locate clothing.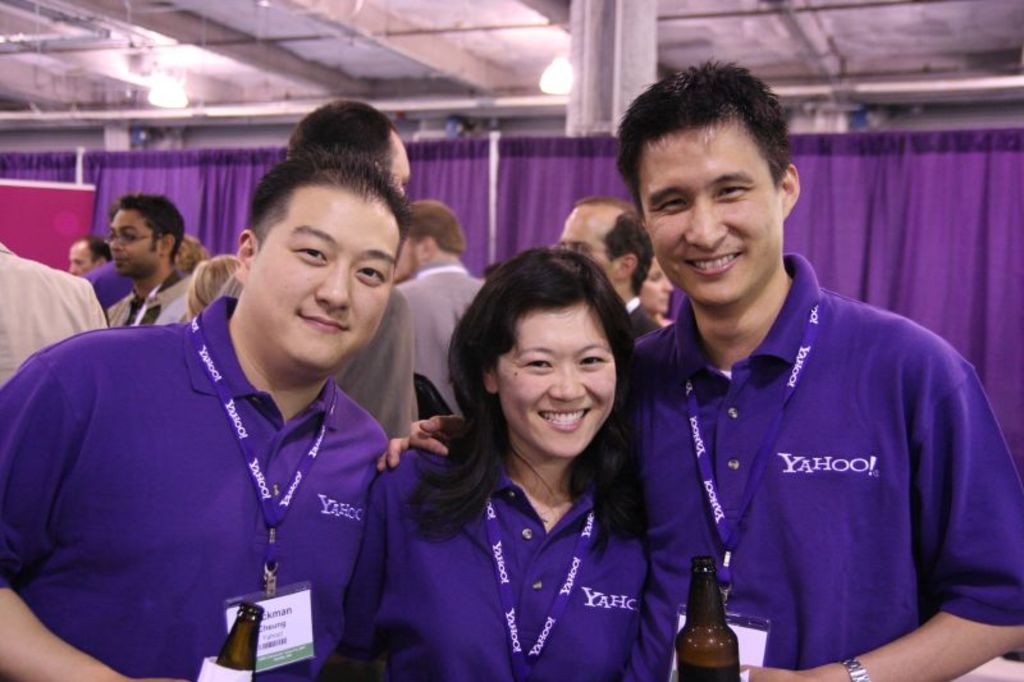
Bounding box: rect(0, 284, 399, 681).
